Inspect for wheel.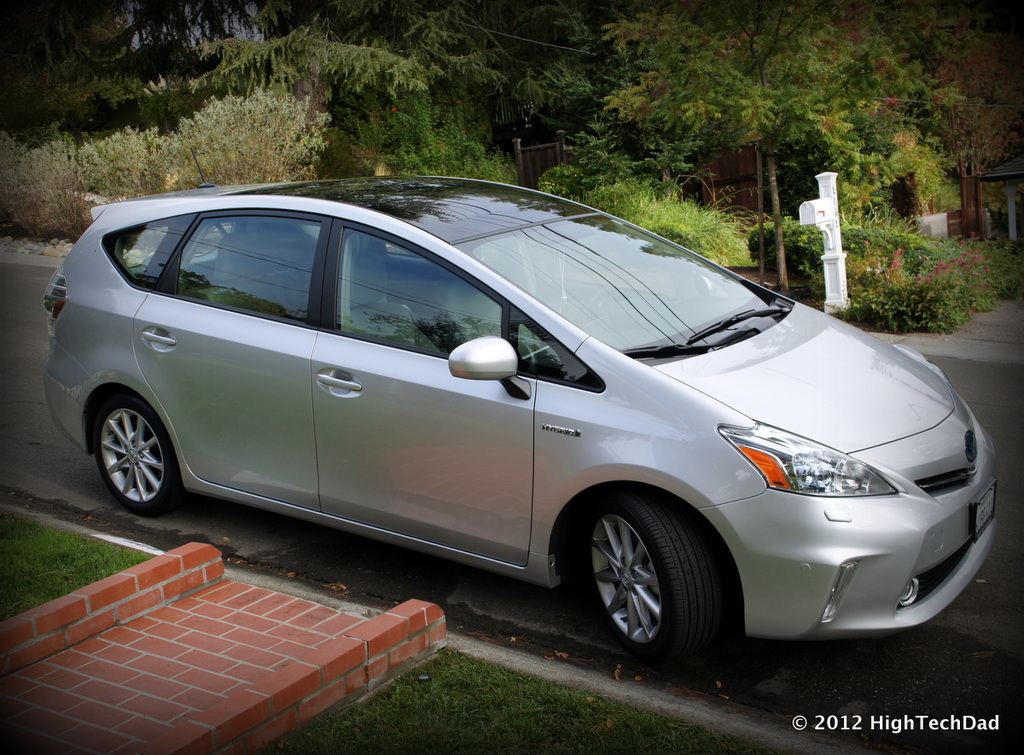
Inspection: 93/393/215/512.
